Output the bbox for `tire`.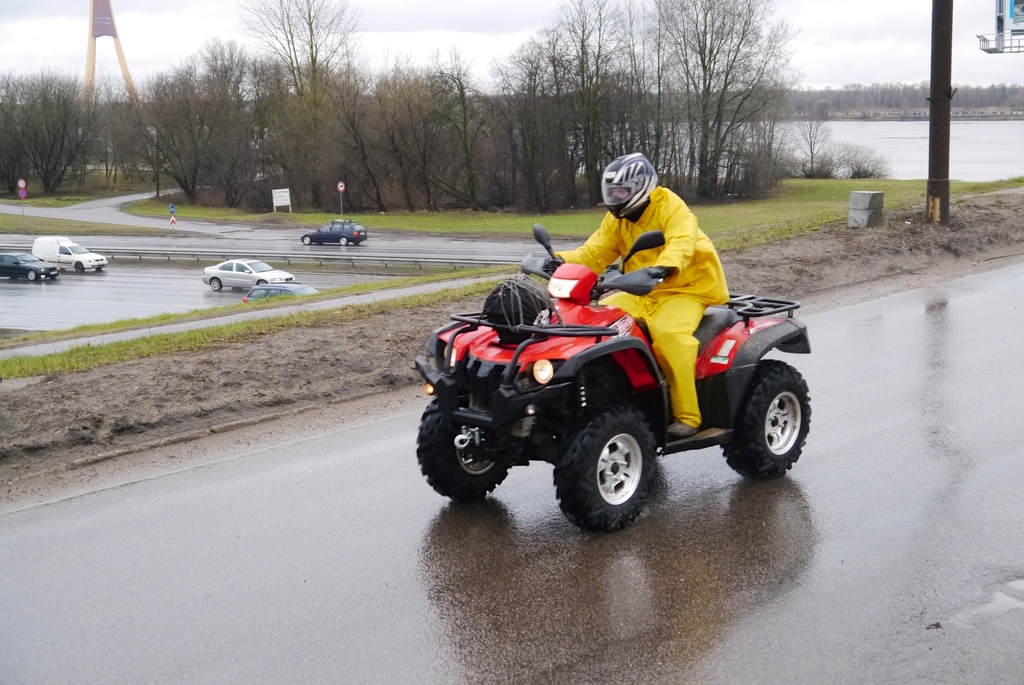
pyautogui.locateOnScreen(25, 271, 38, 283).
